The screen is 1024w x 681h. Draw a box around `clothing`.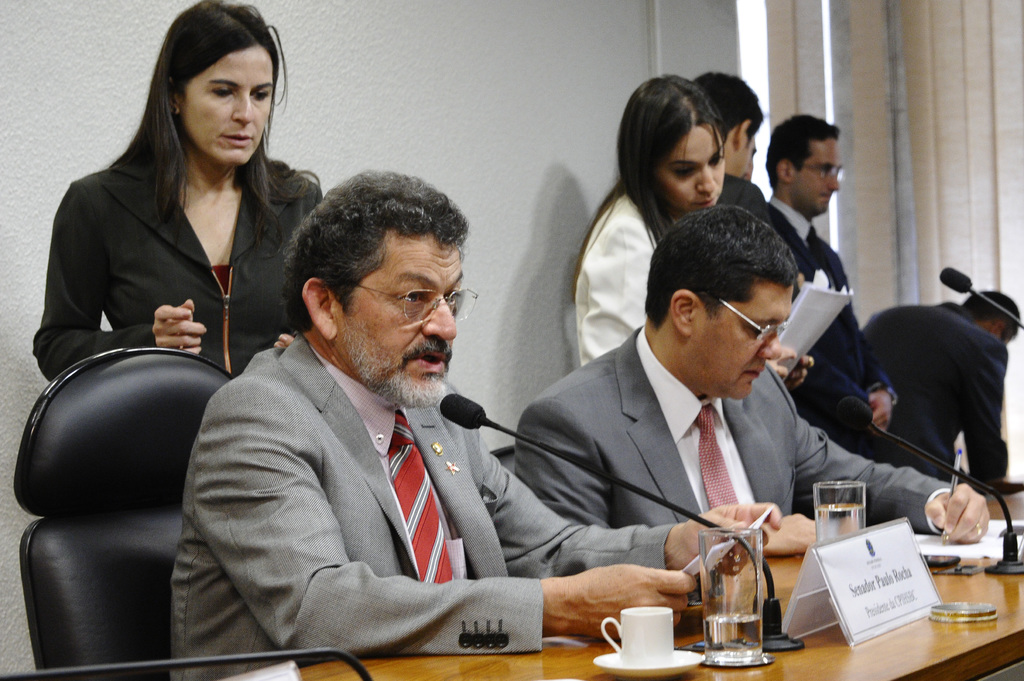
[left=510, top=328, right=948, bottom=584].
